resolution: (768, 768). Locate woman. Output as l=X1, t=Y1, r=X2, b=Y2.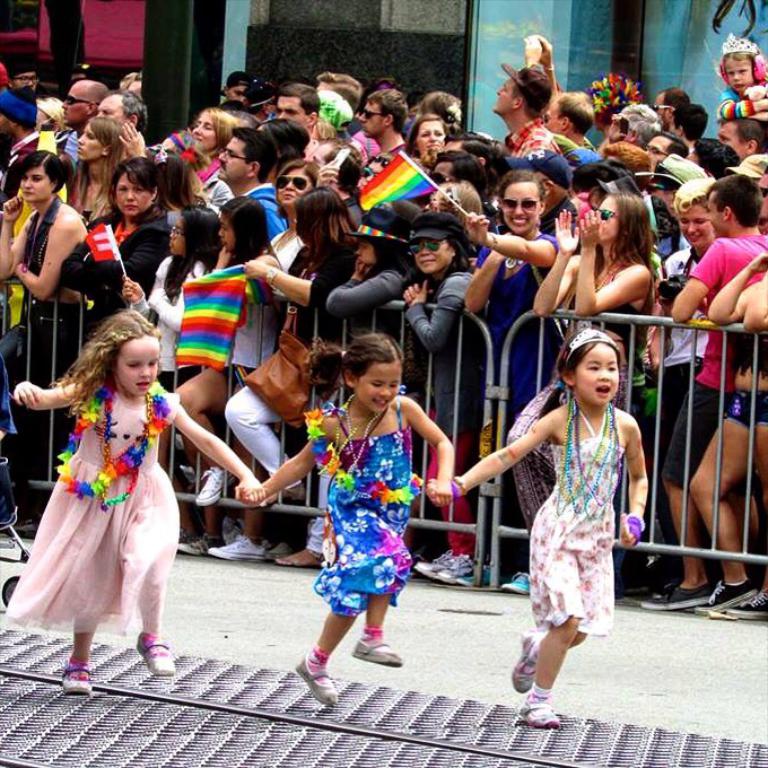
l=182, t=106, r=237, b=208.
